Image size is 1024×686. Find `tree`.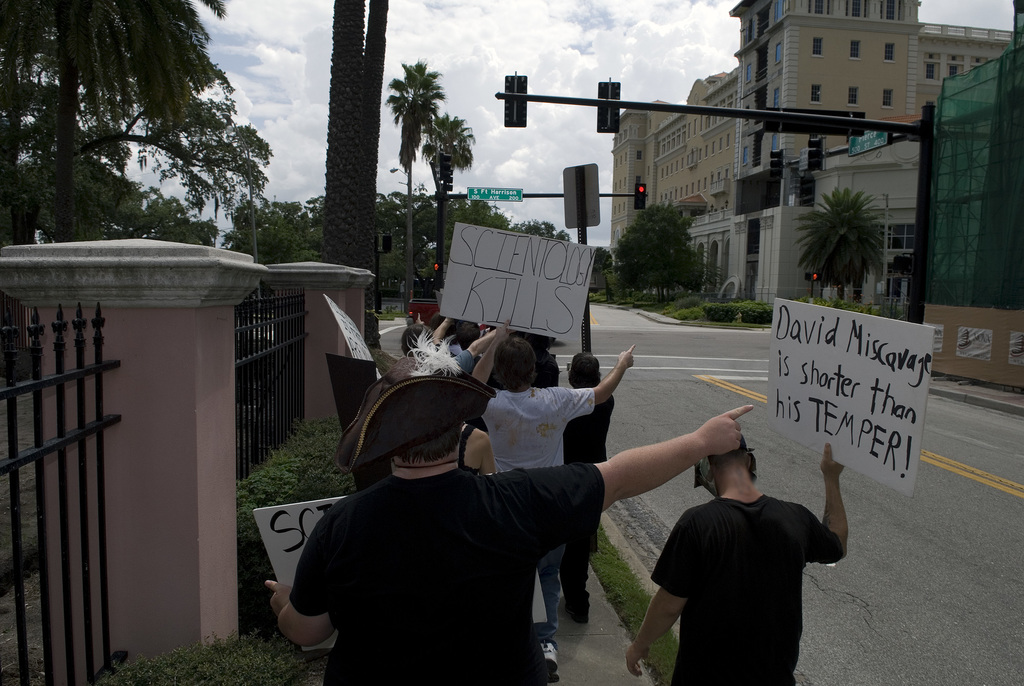
(317,0,397,265).
